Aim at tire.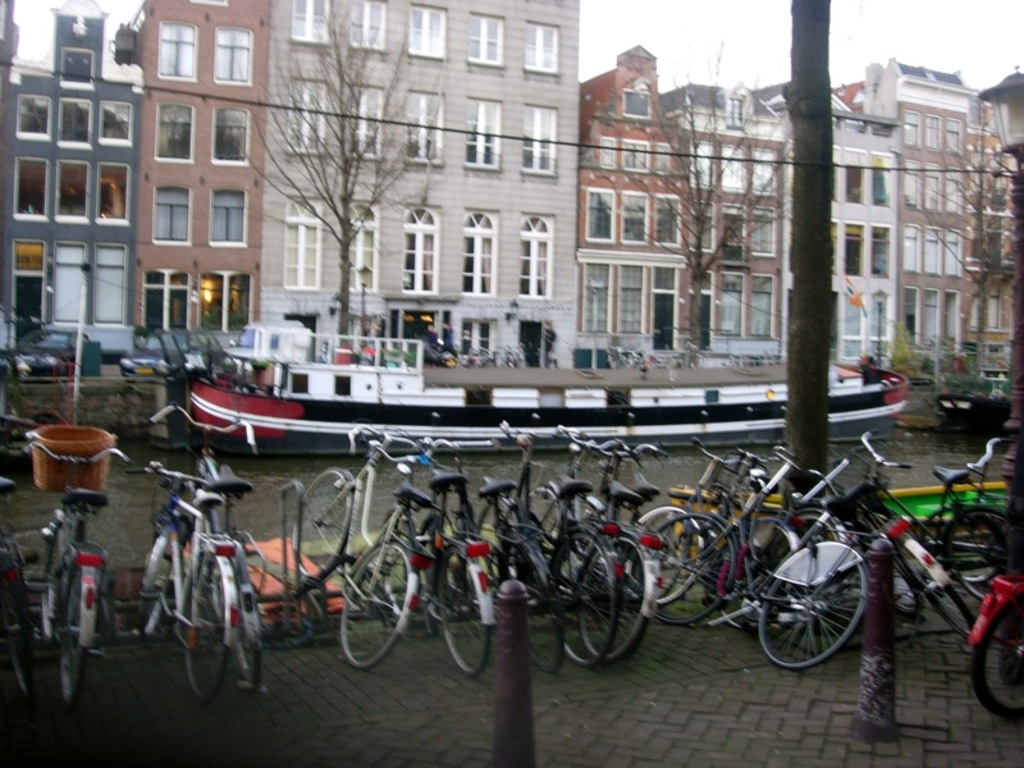
Aimed at 632 500 709 604.
